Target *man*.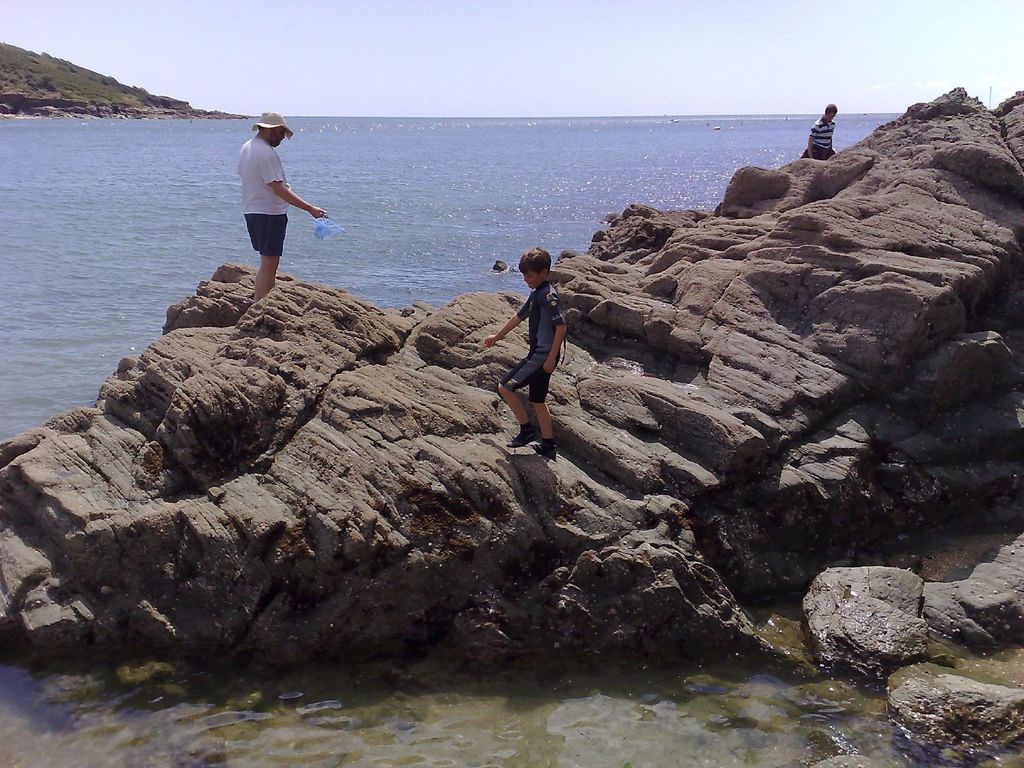
Target region: left=808, top=97, right=833, bottom=157.
